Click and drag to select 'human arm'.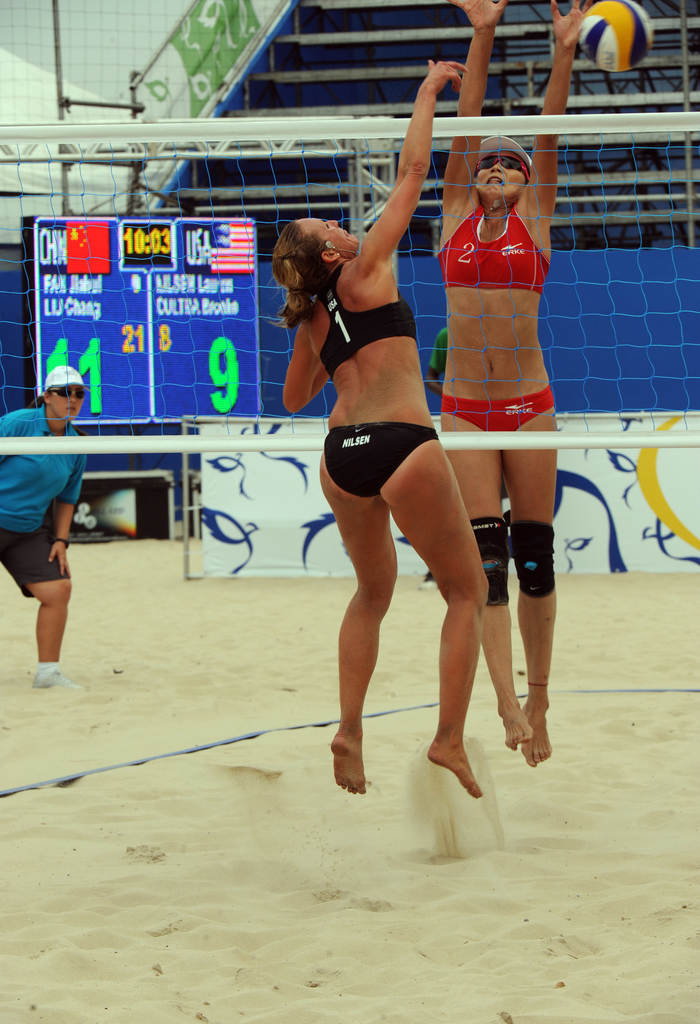
Selection: [525, 0, 598, 234].
